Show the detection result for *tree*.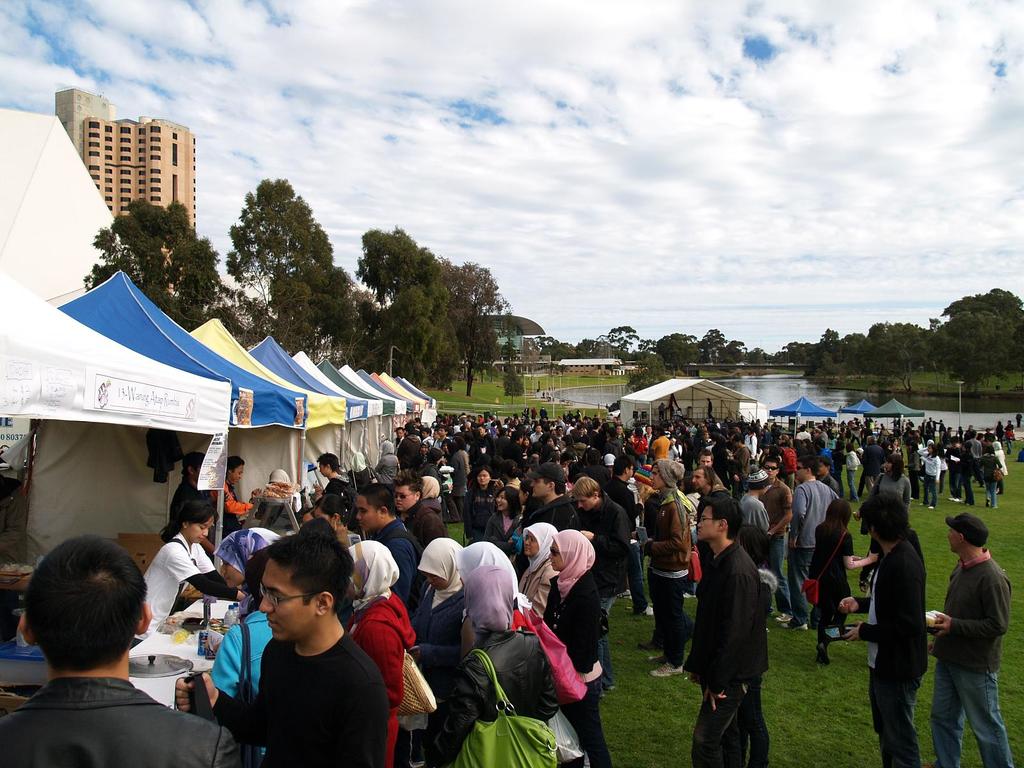
BBox(503, 369, 527, 401).
